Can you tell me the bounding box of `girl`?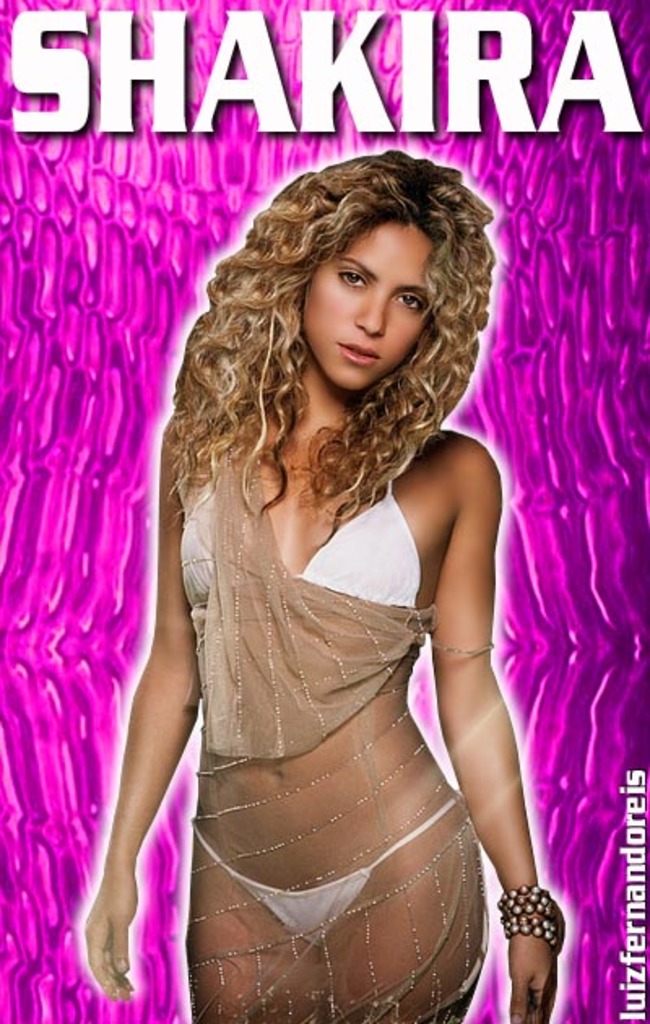
[x1=80, y1=159, x2=566, y2=1016].
